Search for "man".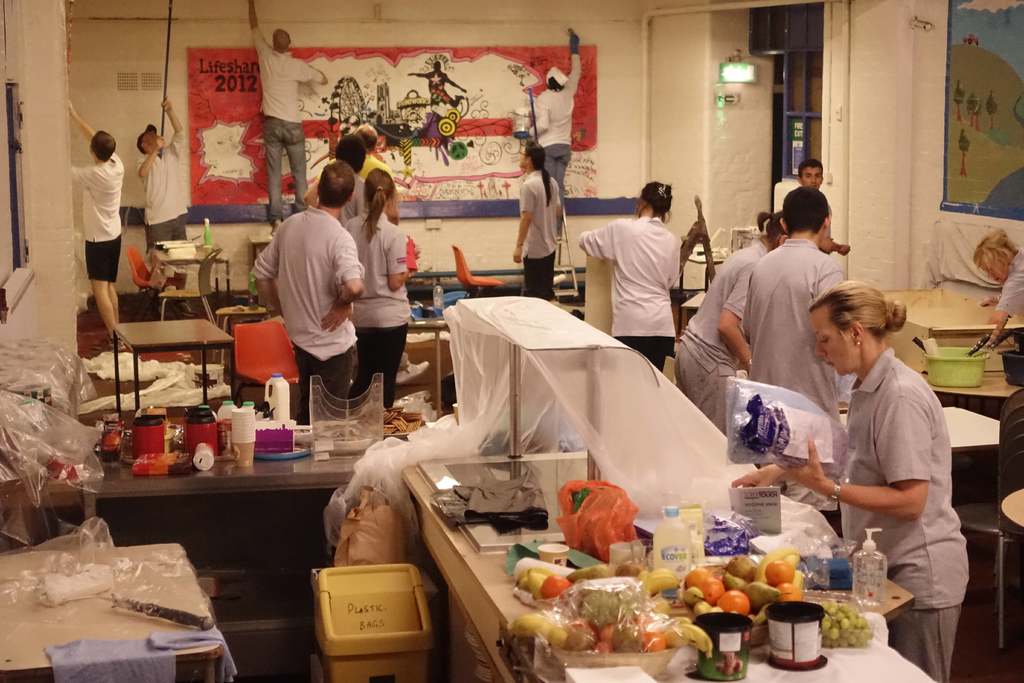
Found at [68,98,127,357].
